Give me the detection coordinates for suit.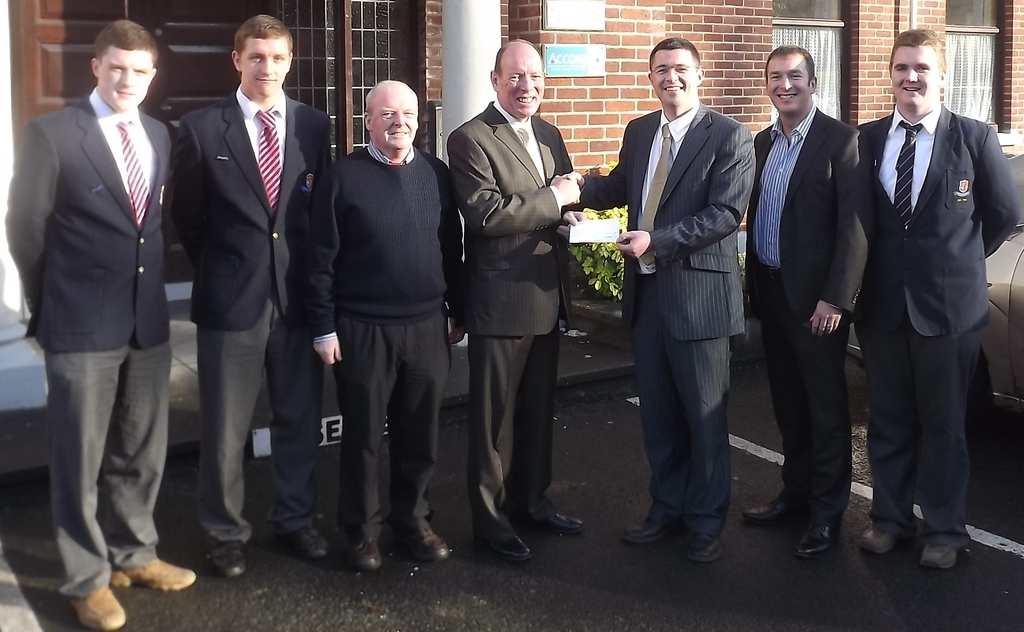
[742, 104, 871, 519].
